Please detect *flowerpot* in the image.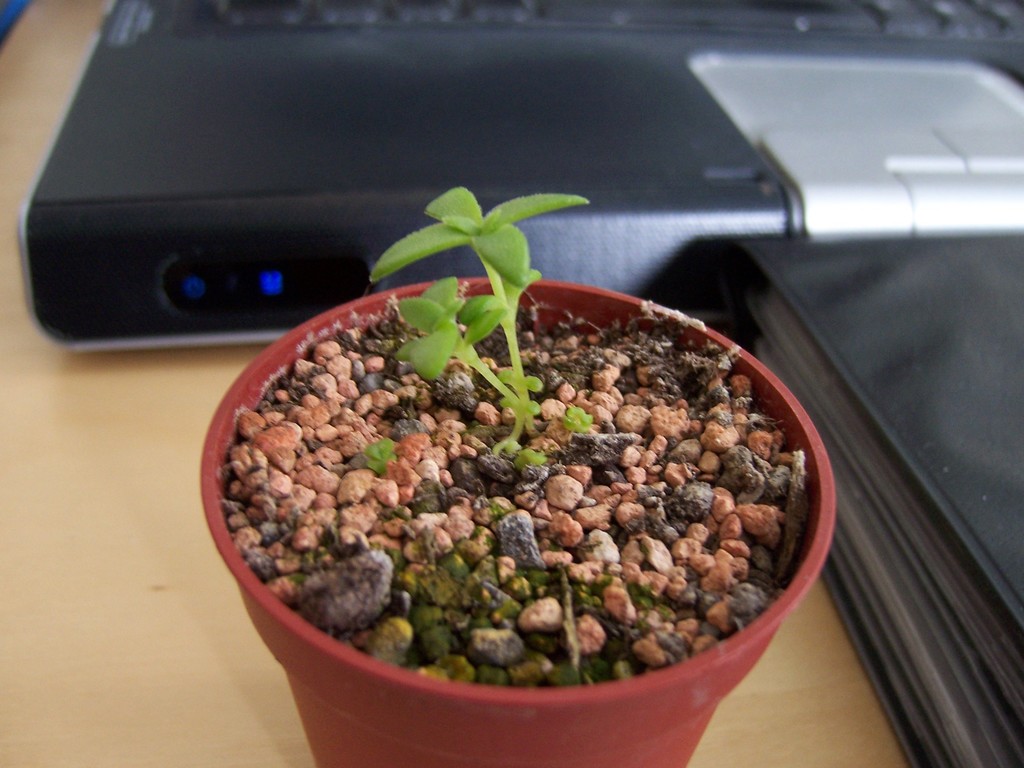
197, 277, 835, 767.
